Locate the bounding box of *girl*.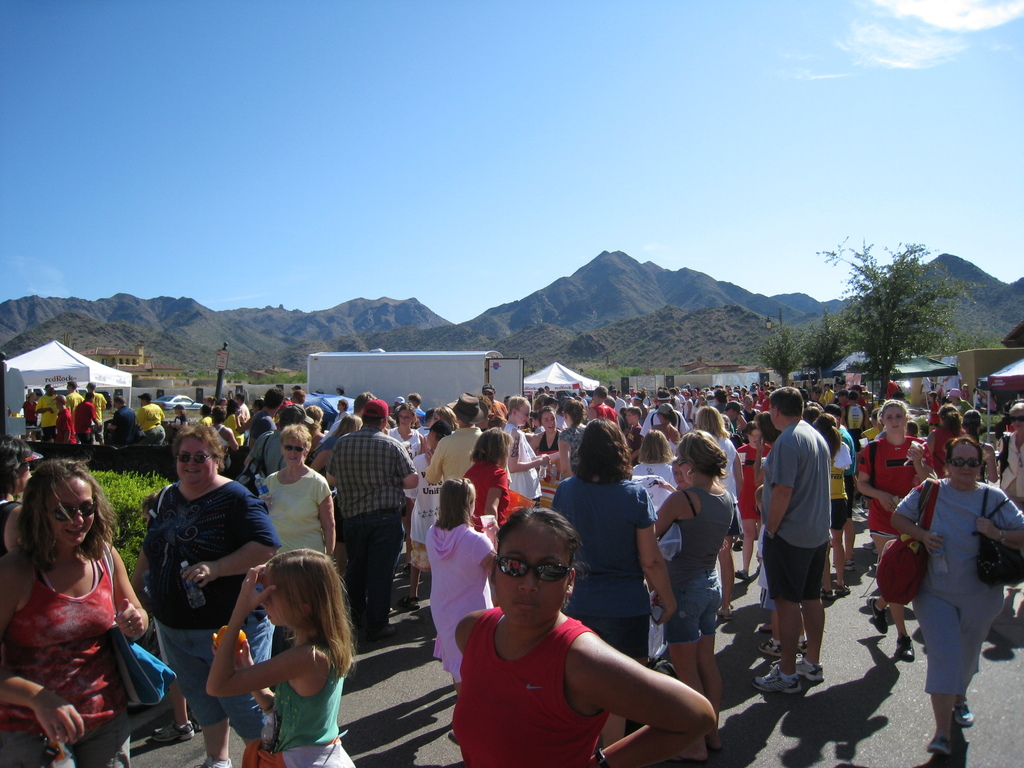
Bounding box: (x1=205, y1=545, x2=360, y2=767).
